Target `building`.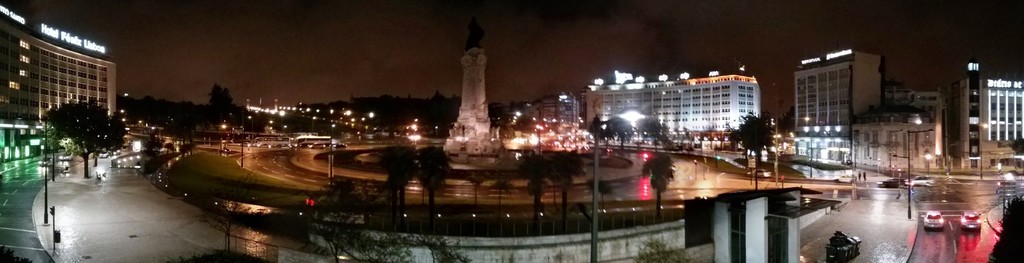
Target region: select_region(793, 46, 893, 161).
